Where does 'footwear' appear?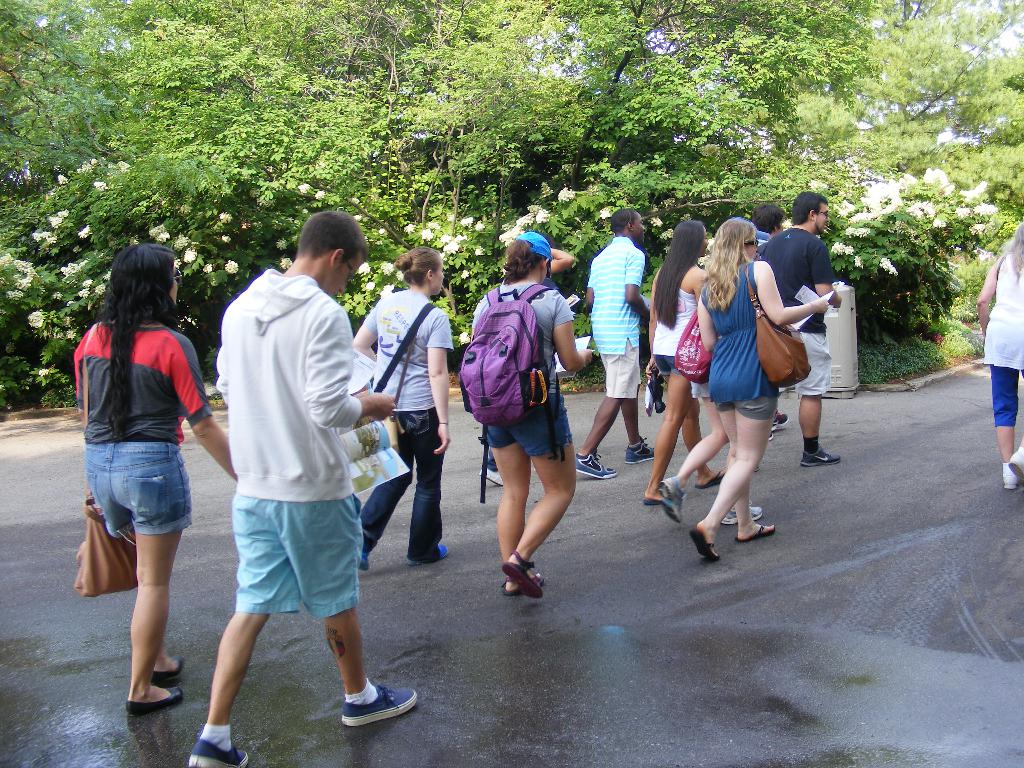
Appears at 500:548:540:600.
